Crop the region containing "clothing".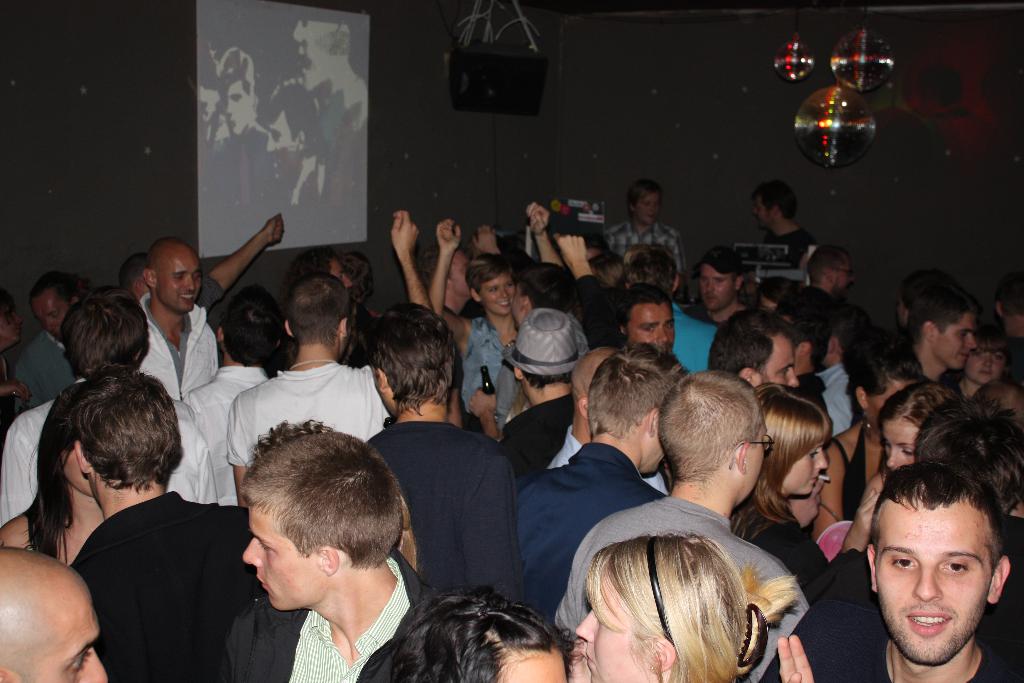
Crop region: crop(724, 493, 879, 682).
